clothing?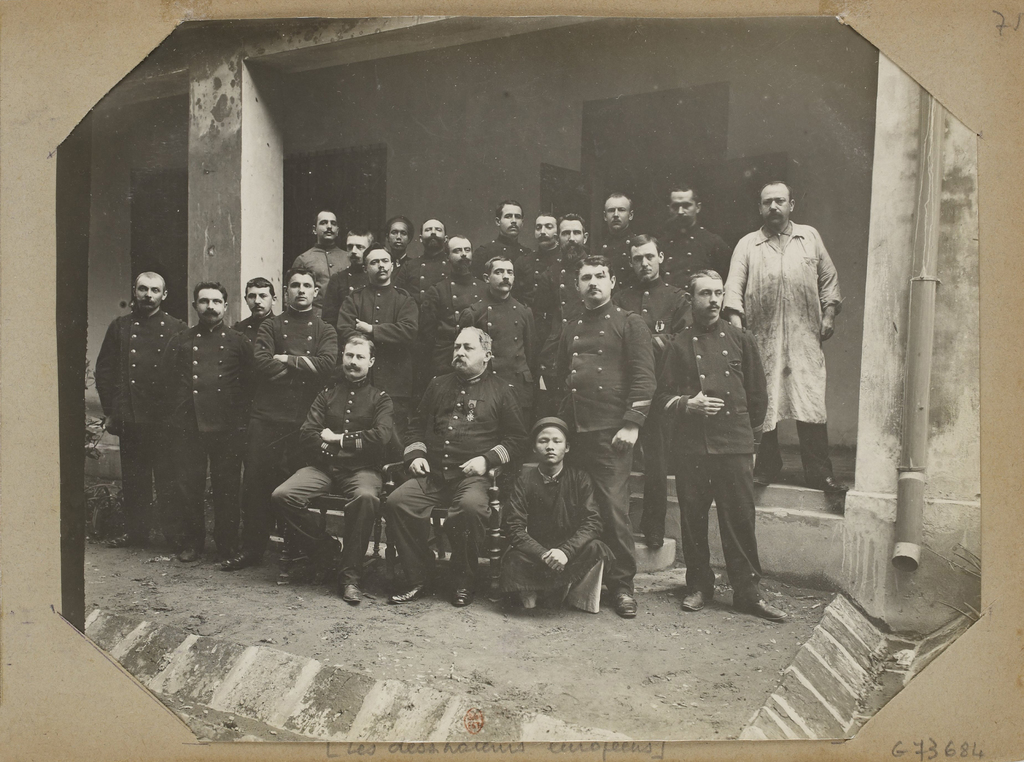
548 305 657 599
